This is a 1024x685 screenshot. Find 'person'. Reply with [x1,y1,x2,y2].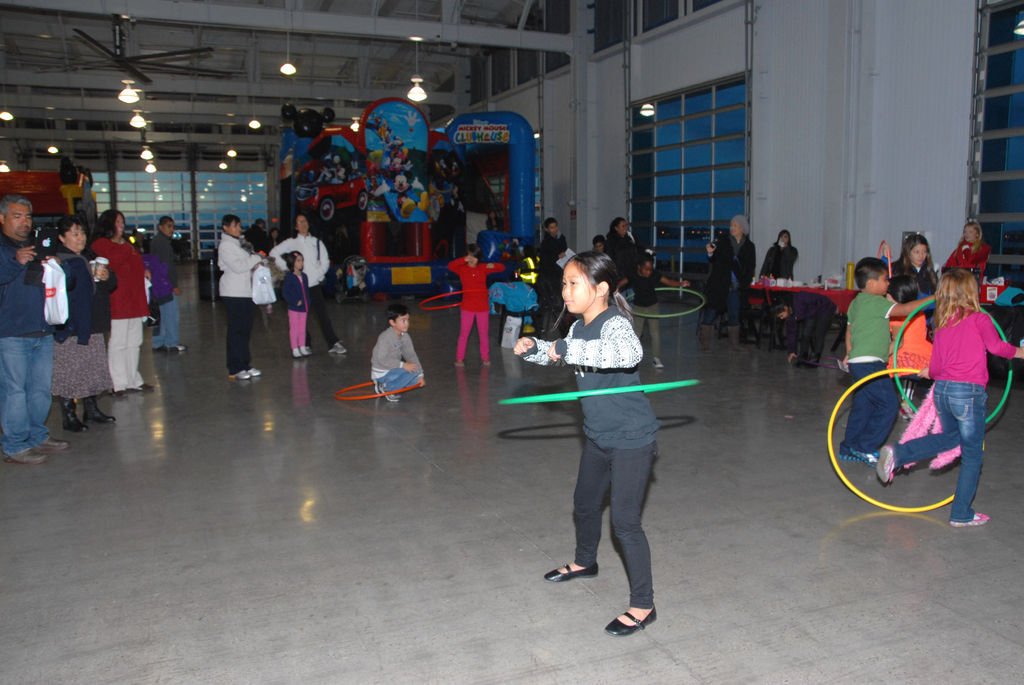
[703,212,756,350].
